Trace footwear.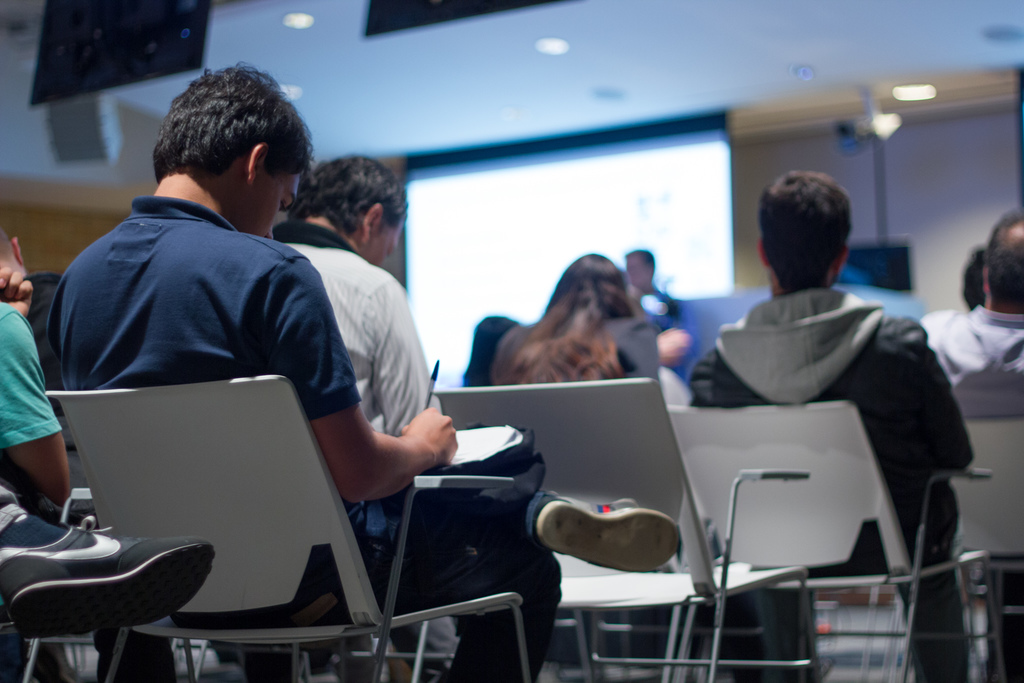
Traced to box(10, 514, 211, 655).
